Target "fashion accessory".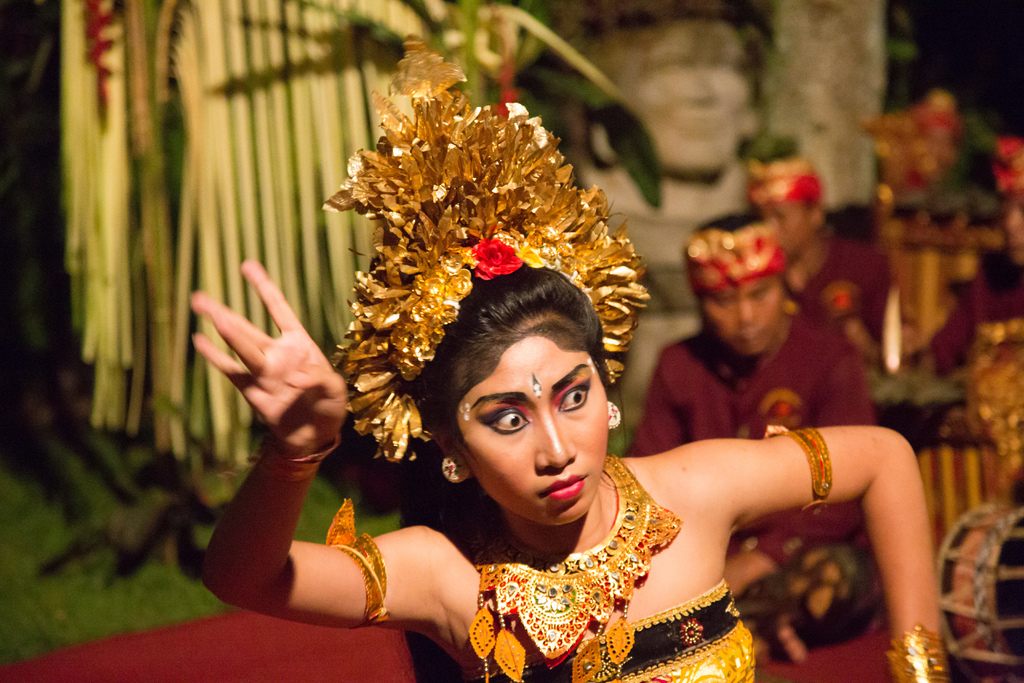
Target region: (x1=476, y1=466, x2=692, y2=682).
